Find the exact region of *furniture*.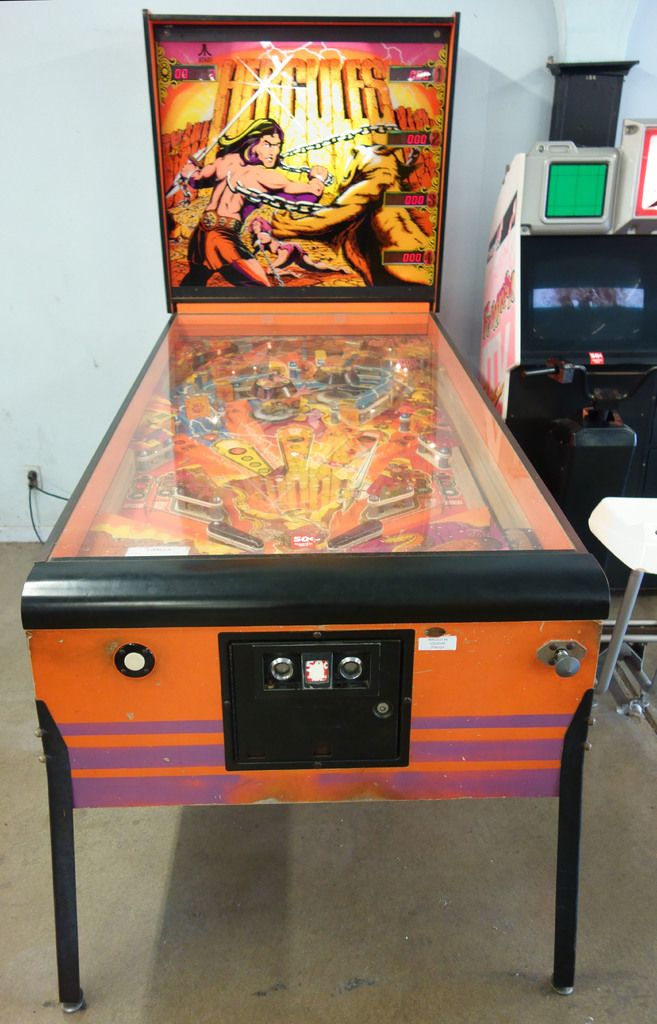
Exact region: bbox(590, 493, 656, 689).
